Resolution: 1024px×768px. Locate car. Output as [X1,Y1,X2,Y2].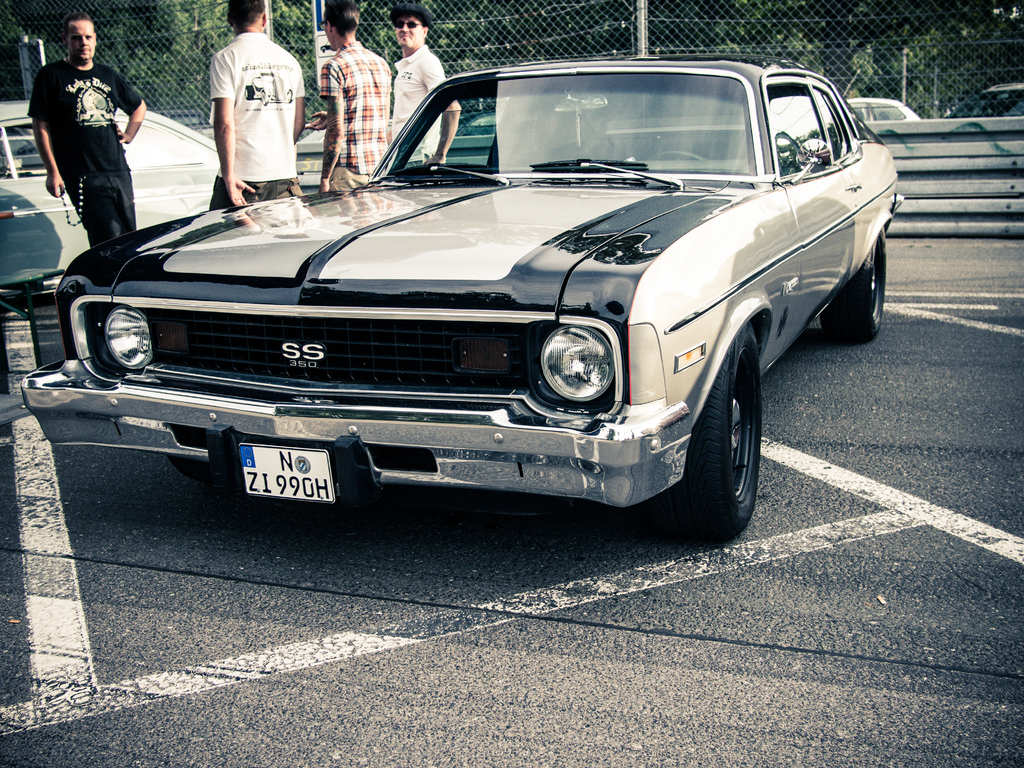
[0,97,219,284].
